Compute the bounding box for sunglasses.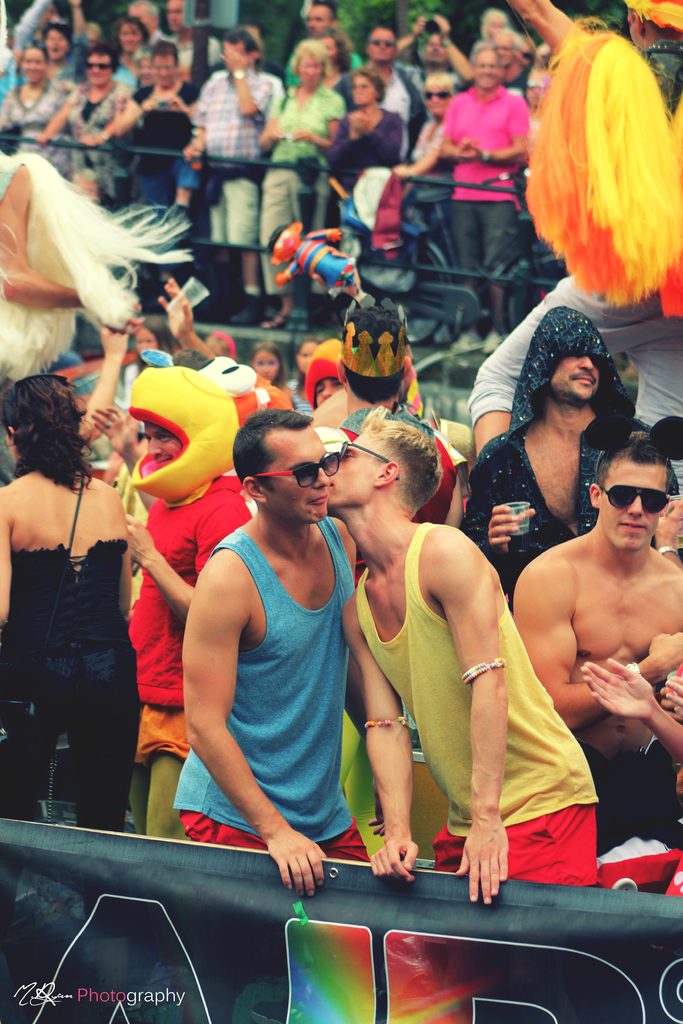
81 61 115 75.
